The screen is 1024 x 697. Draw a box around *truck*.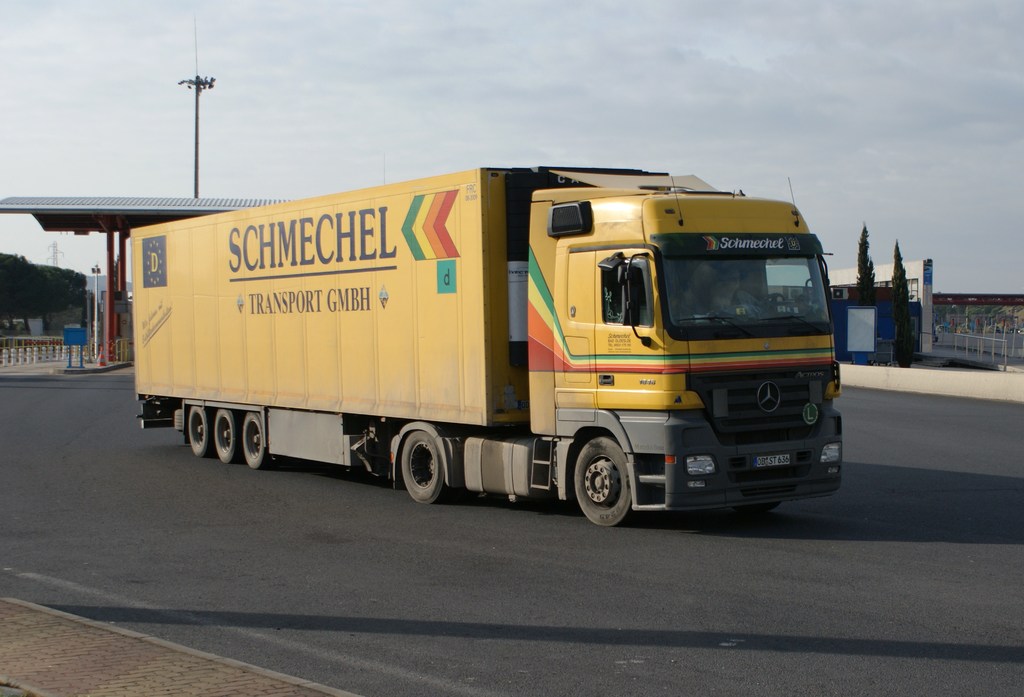
Rect(121, 154, 856, 530).
